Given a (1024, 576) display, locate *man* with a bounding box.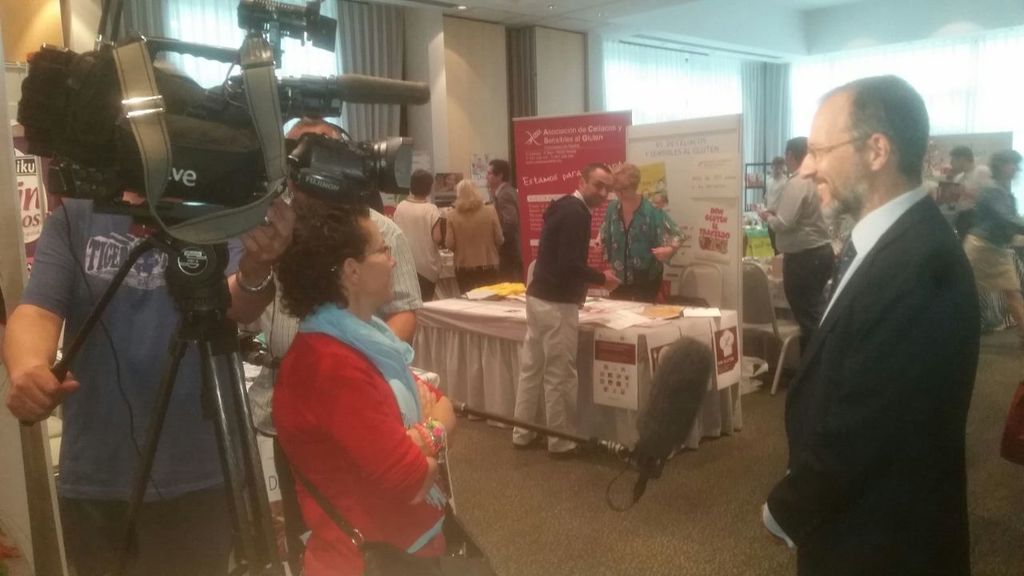
Located: BBox(764, 64, 997, 575).
